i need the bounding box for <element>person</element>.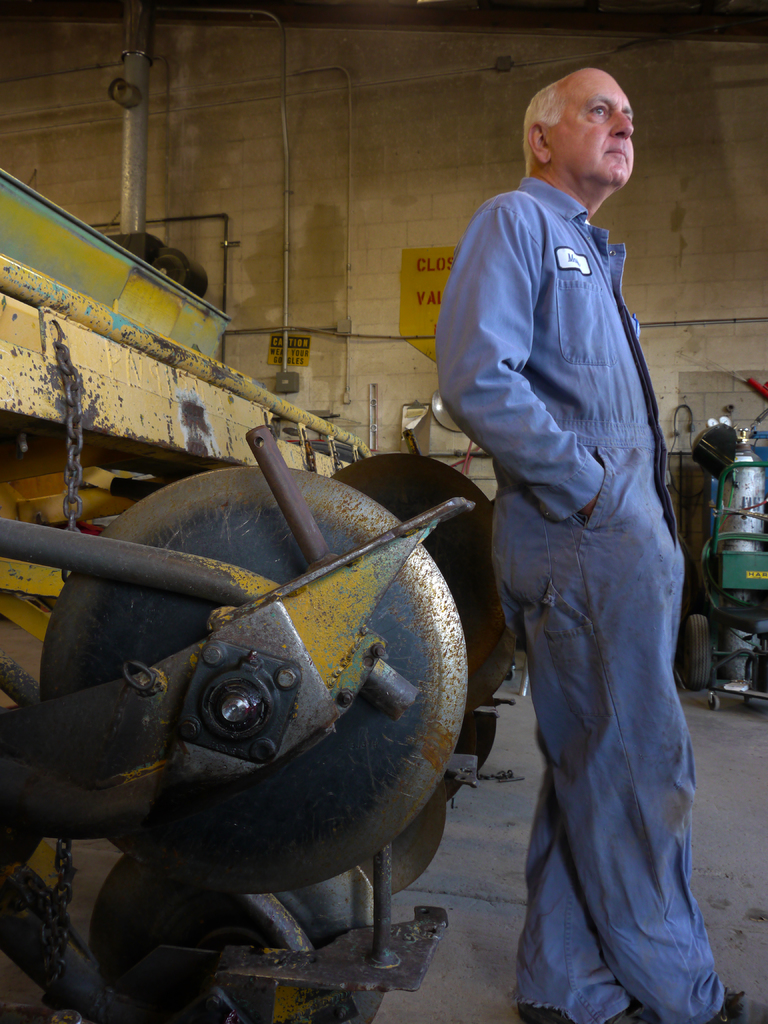
Here it is: [x1=424, y1=63, x2=767, y2=1017].
